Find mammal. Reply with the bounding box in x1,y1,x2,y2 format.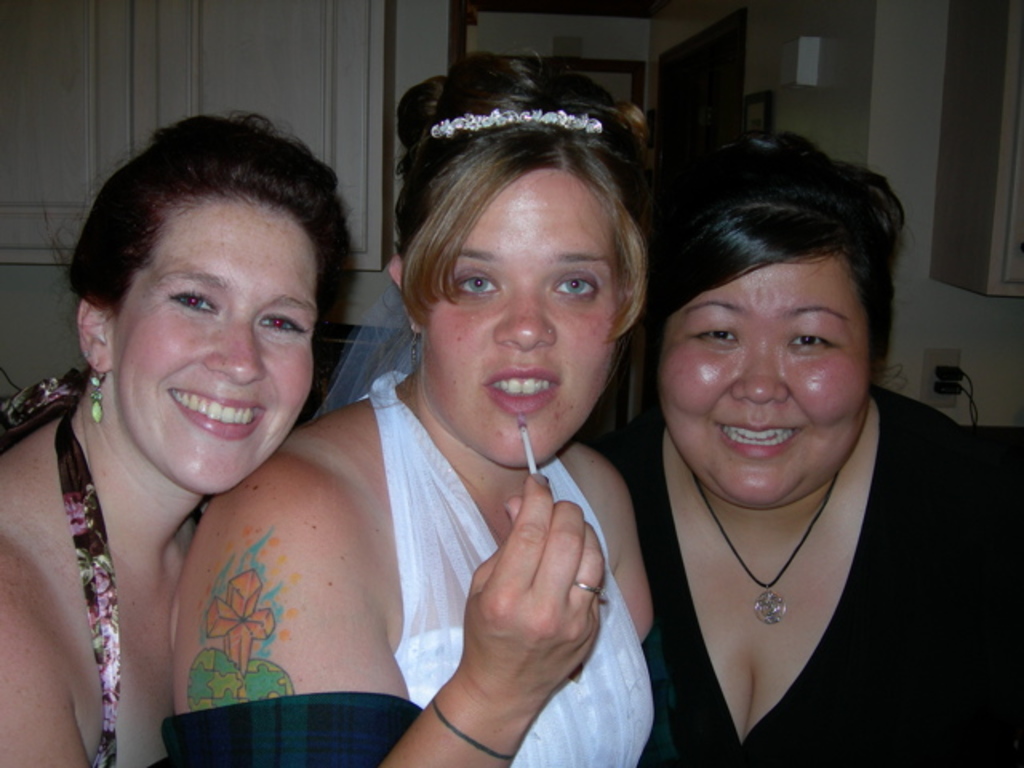
168,48,658,766.
